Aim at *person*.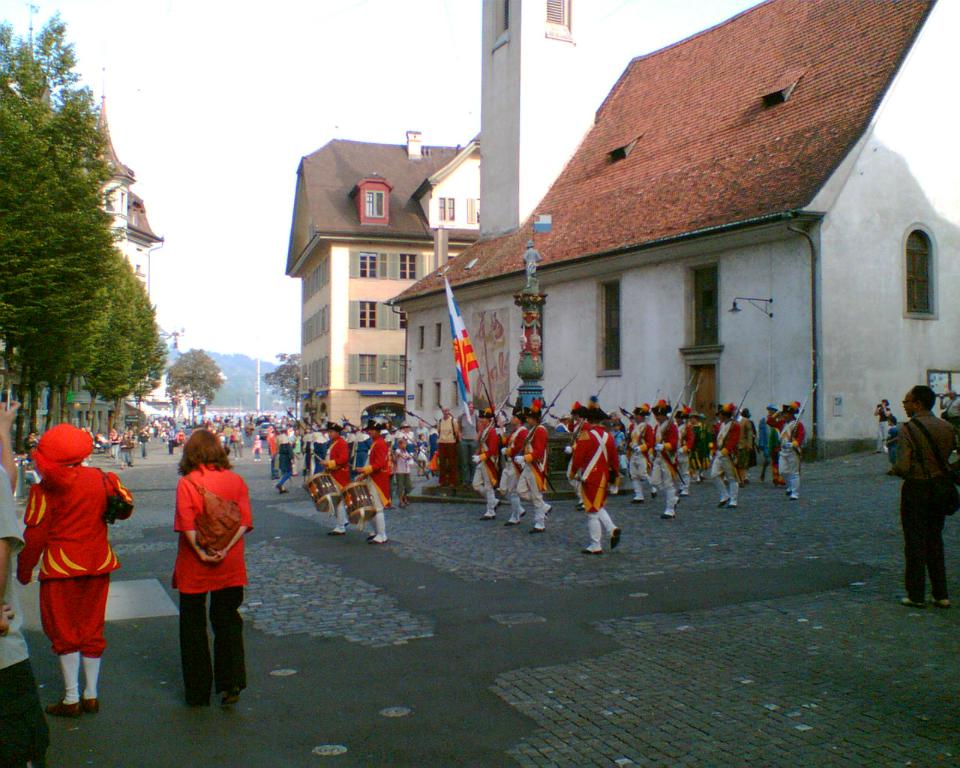
Aimed at [x1=472, y1=405, x2=503, y2=522].
